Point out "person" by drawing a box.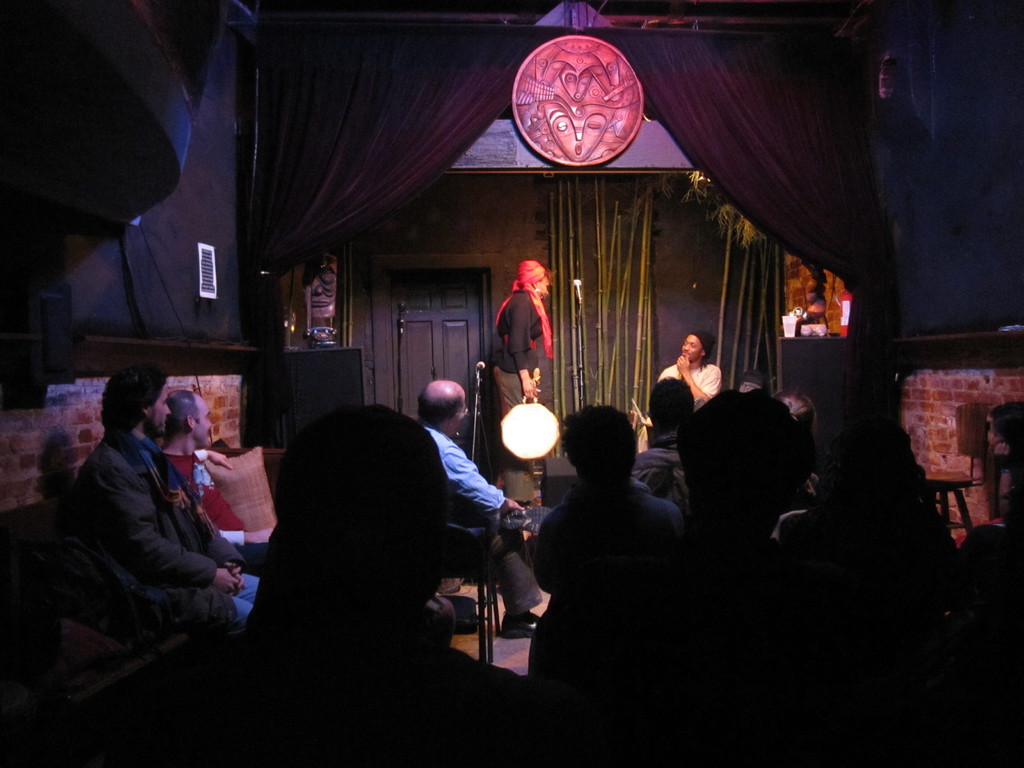
{"x1": 412, "y1": 373, "x2": 552, "y2": 647}.
